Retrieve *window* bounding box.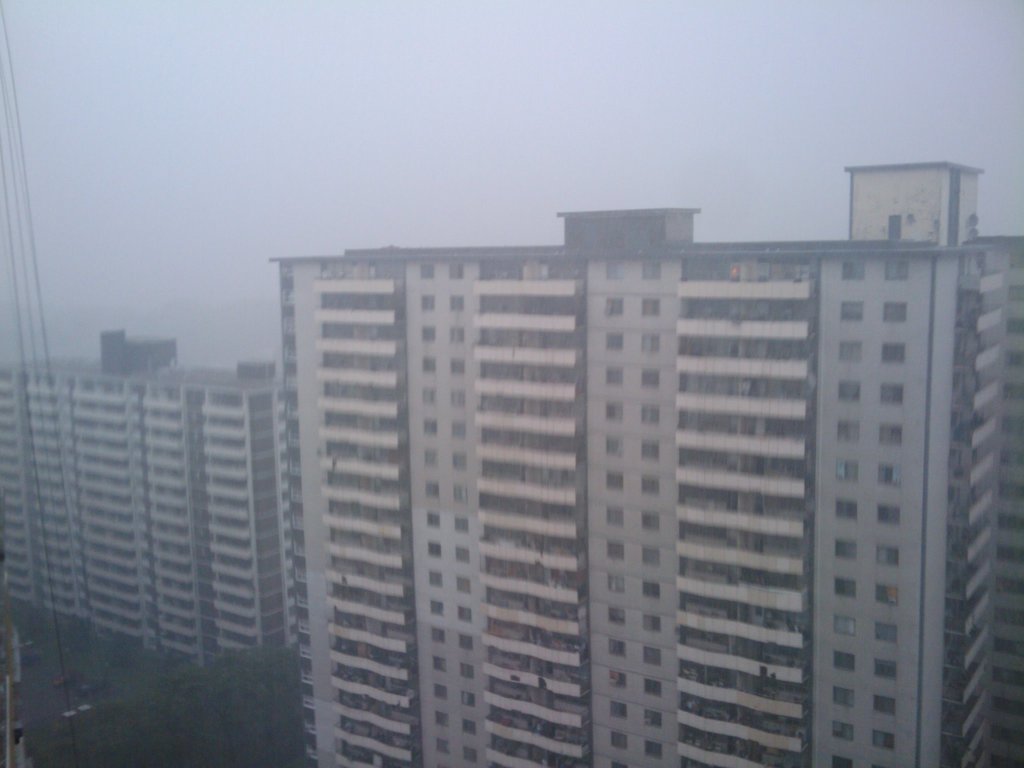
Bounding box: <region>642, 440, 660, 466</region>.
